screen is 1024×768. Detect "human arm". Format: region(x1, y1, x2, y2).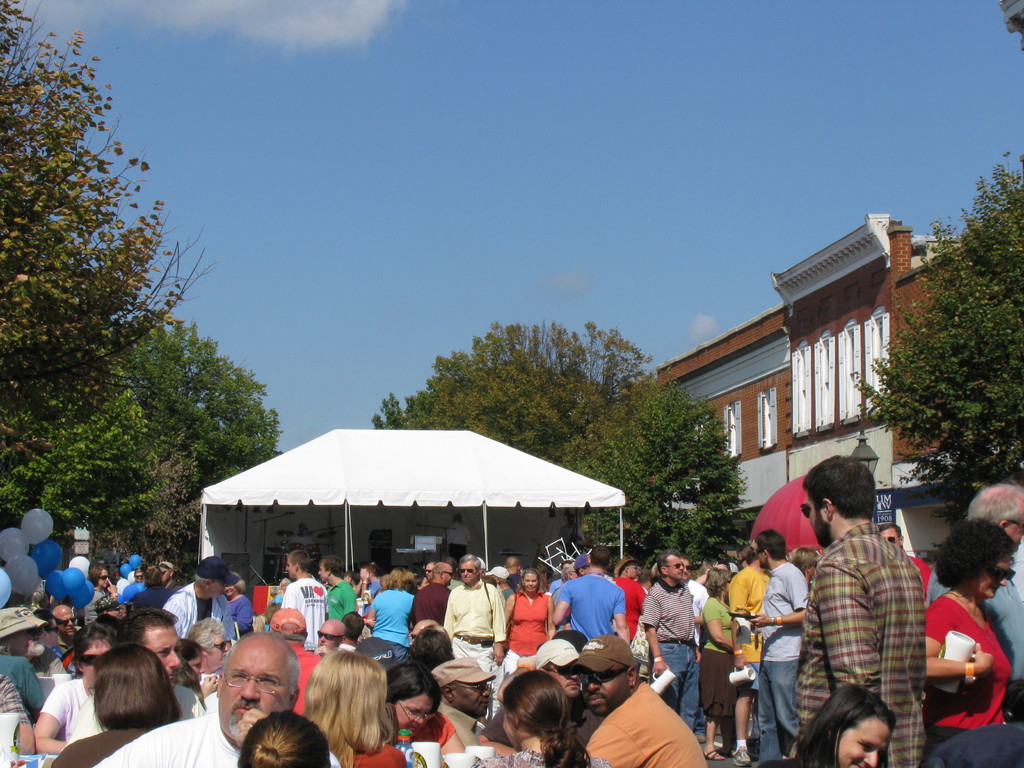
region(635, 590, 662, 674).
